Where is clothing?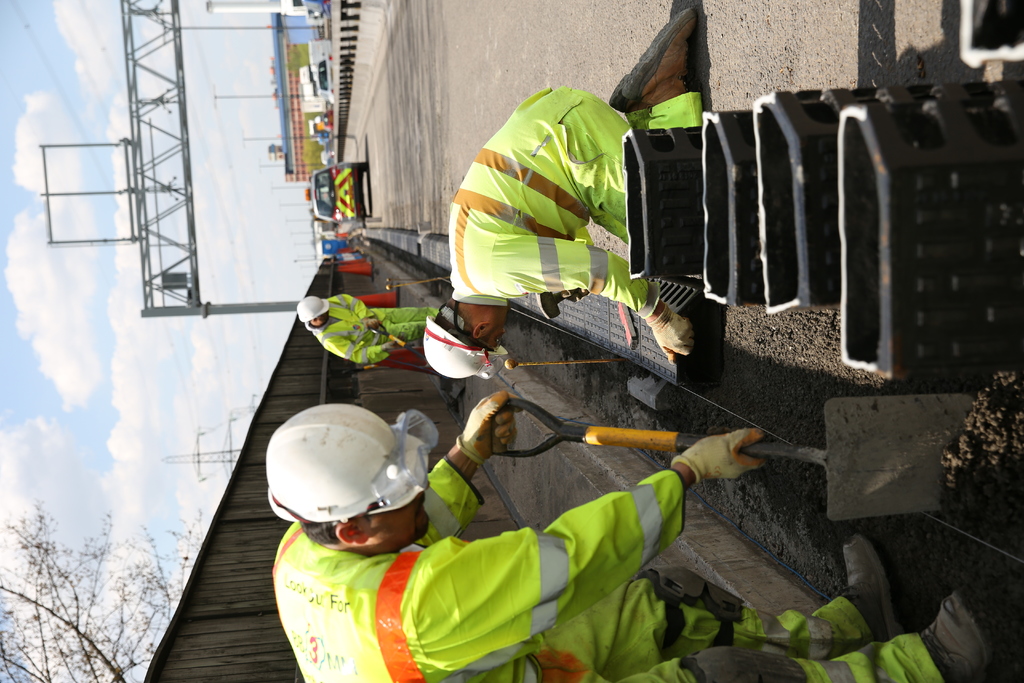
[x1=440, y1=63, x2=703, y2=399].
